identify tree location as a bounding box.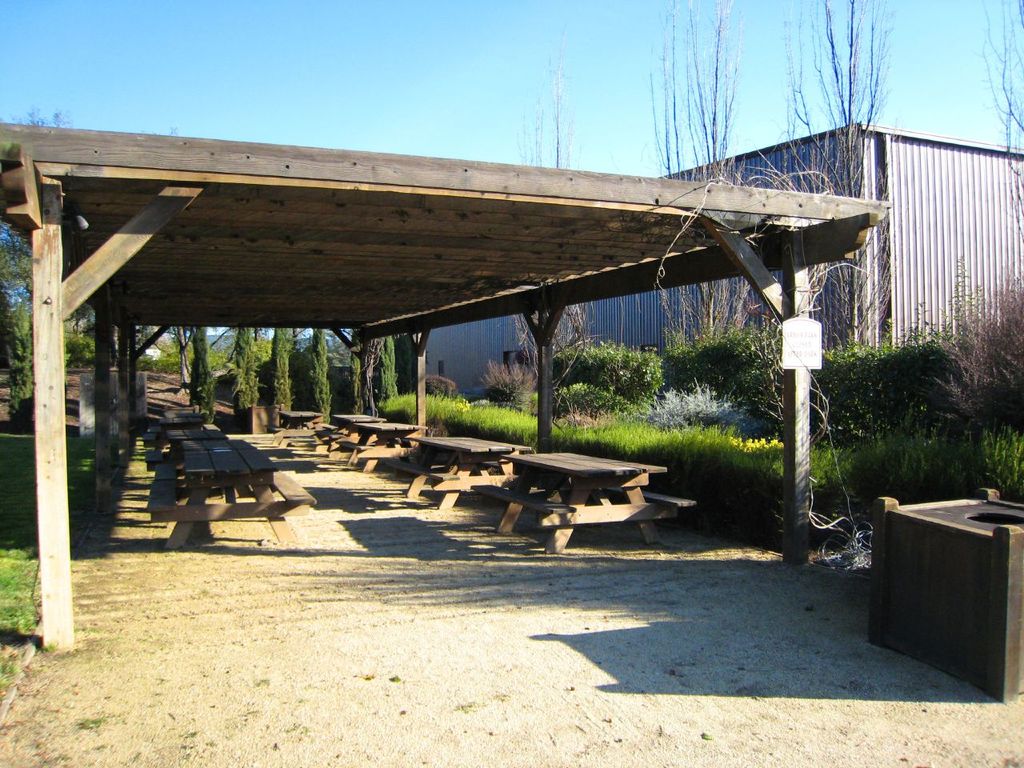
crop(273, 323, 295, 425).
